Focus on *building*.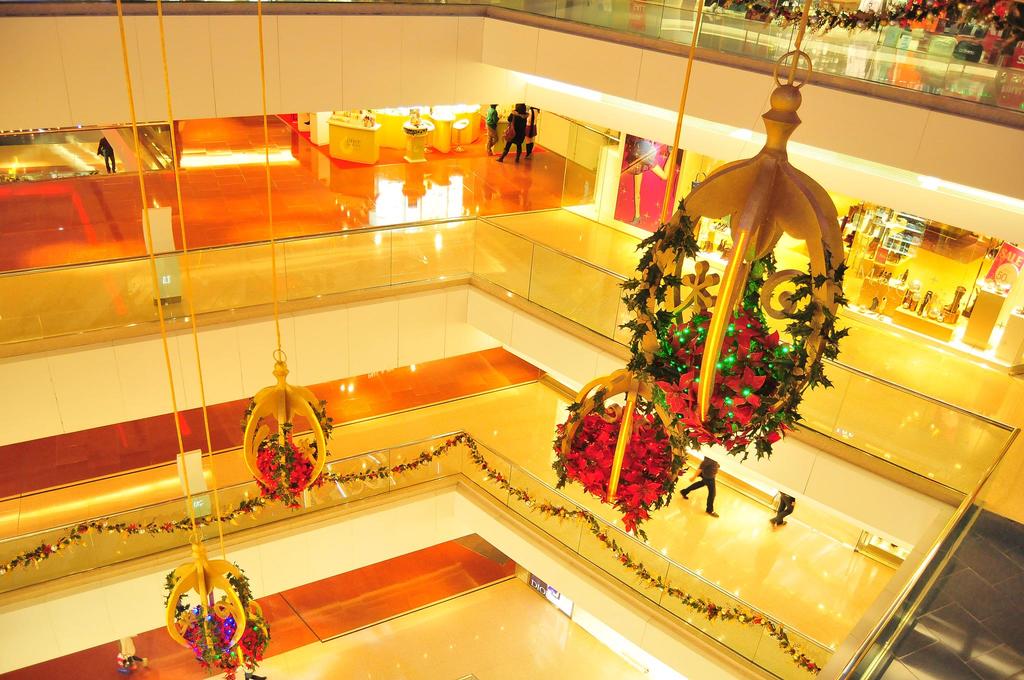
Focused at 0/0/1023/679.
